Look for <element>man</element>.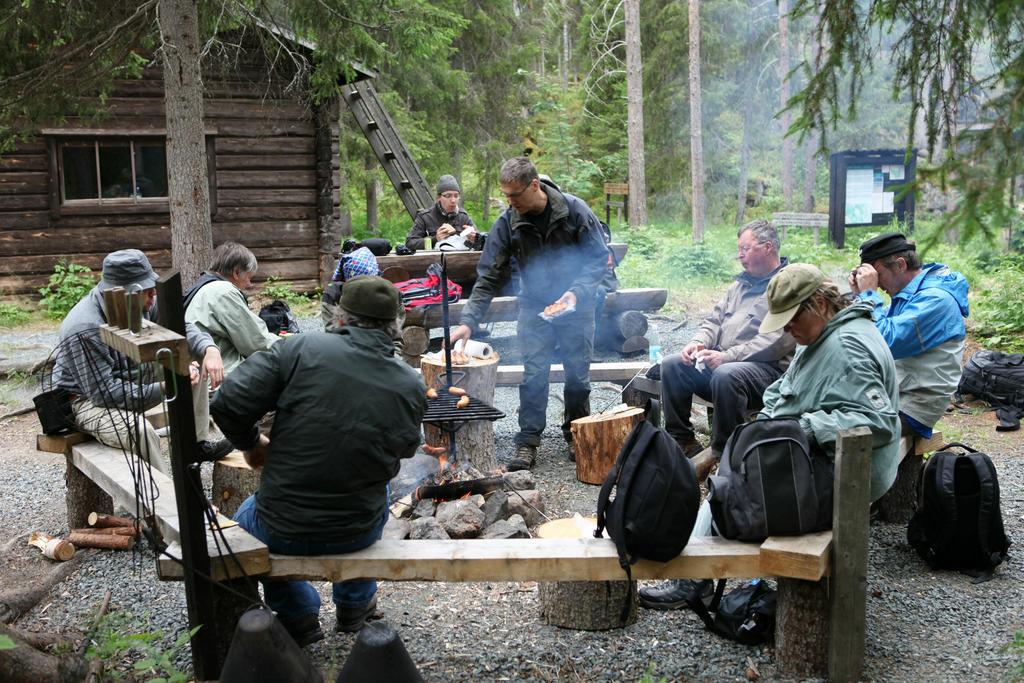
Found: pyautogui.locateOnScreen(846, 230, 966, 445).
